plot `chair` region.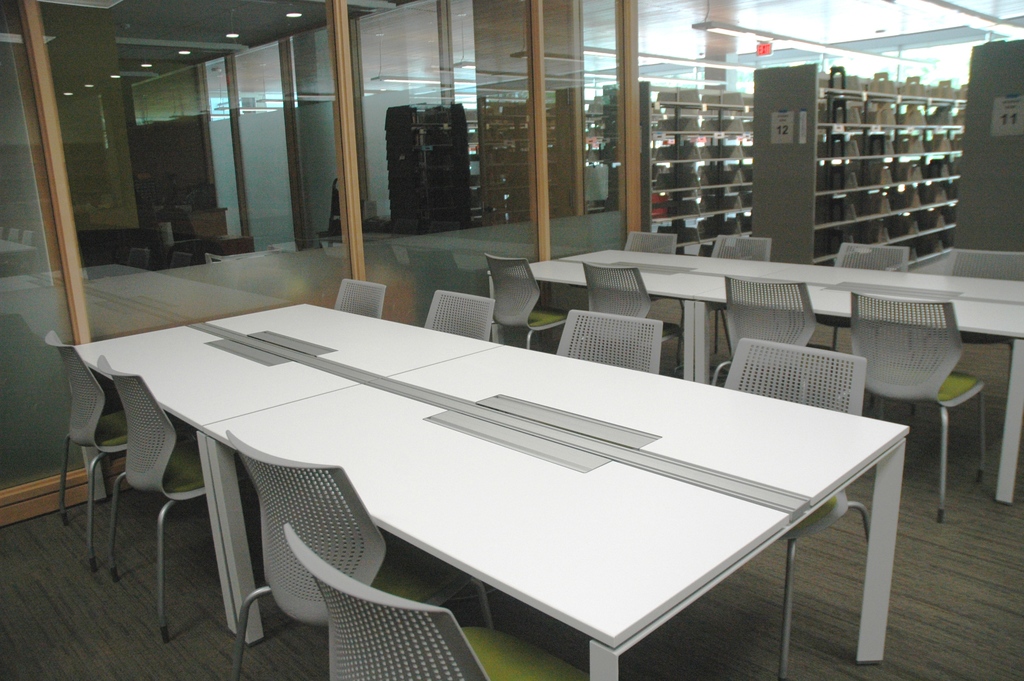
Plotted at locate(579, 258, 688, 379).
